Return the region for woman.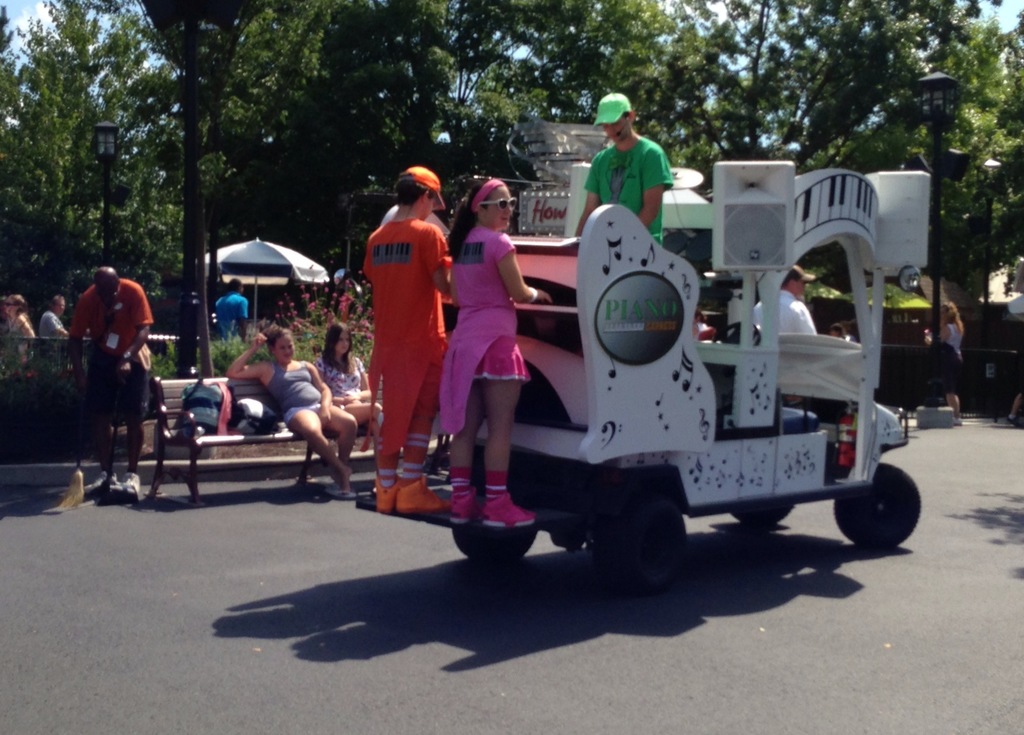
[left=442, top=161, right=536, bottom=507].
